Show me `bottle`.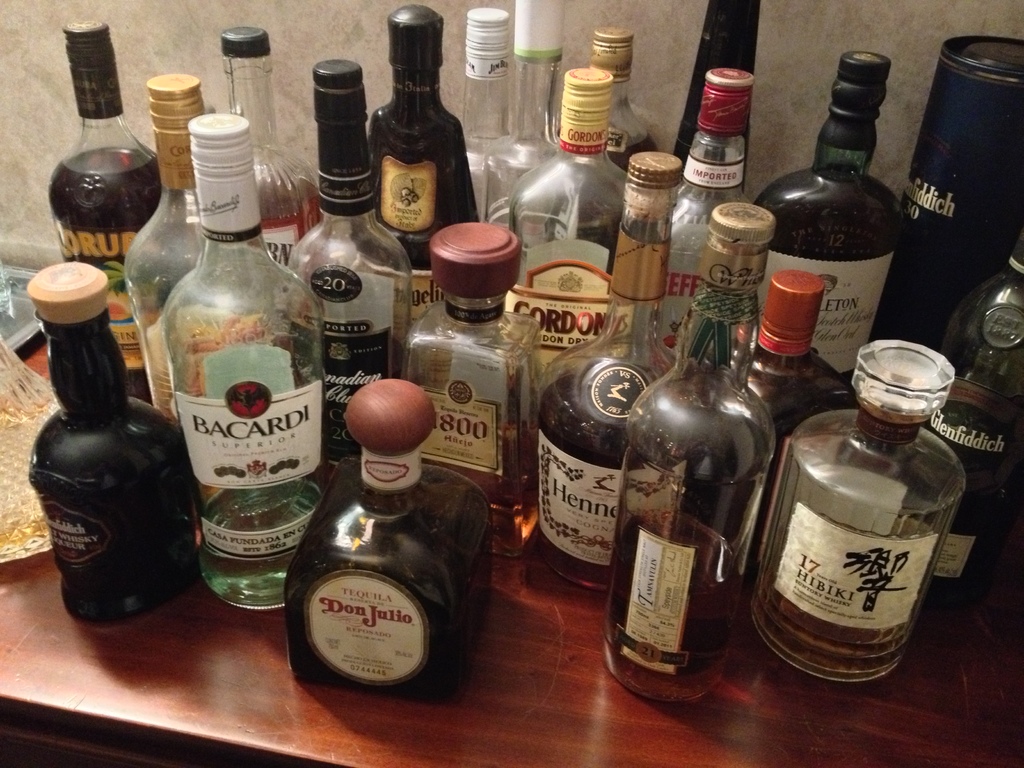
`bottle` is here: {"left": 463, "top": 7, "right": 520, "bottom": 229}.
